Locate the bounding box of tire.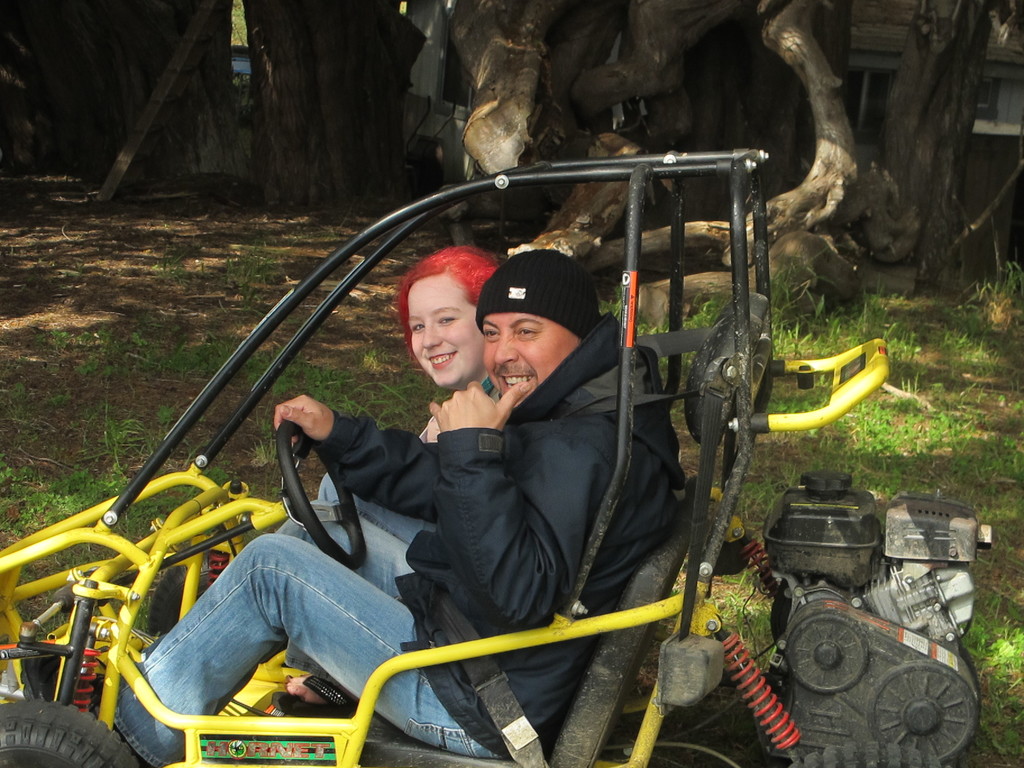
Bounding box: 0,694,140,767.
